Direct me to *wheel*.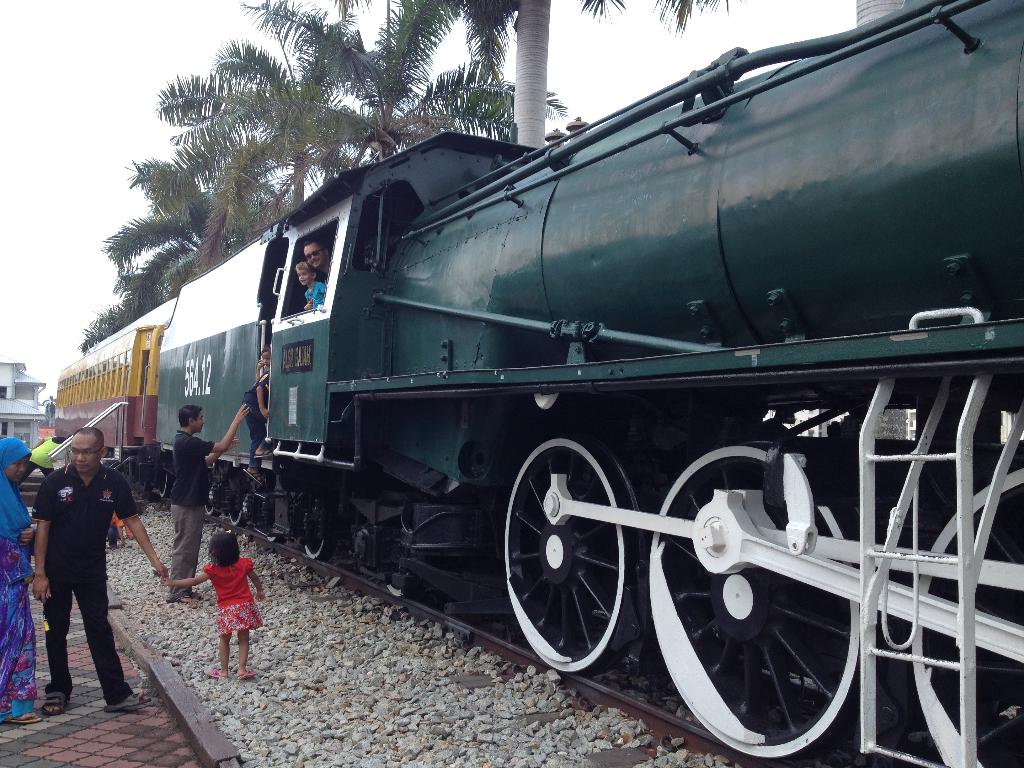
Direction: <region>304, 531, 328, 560</region>.
